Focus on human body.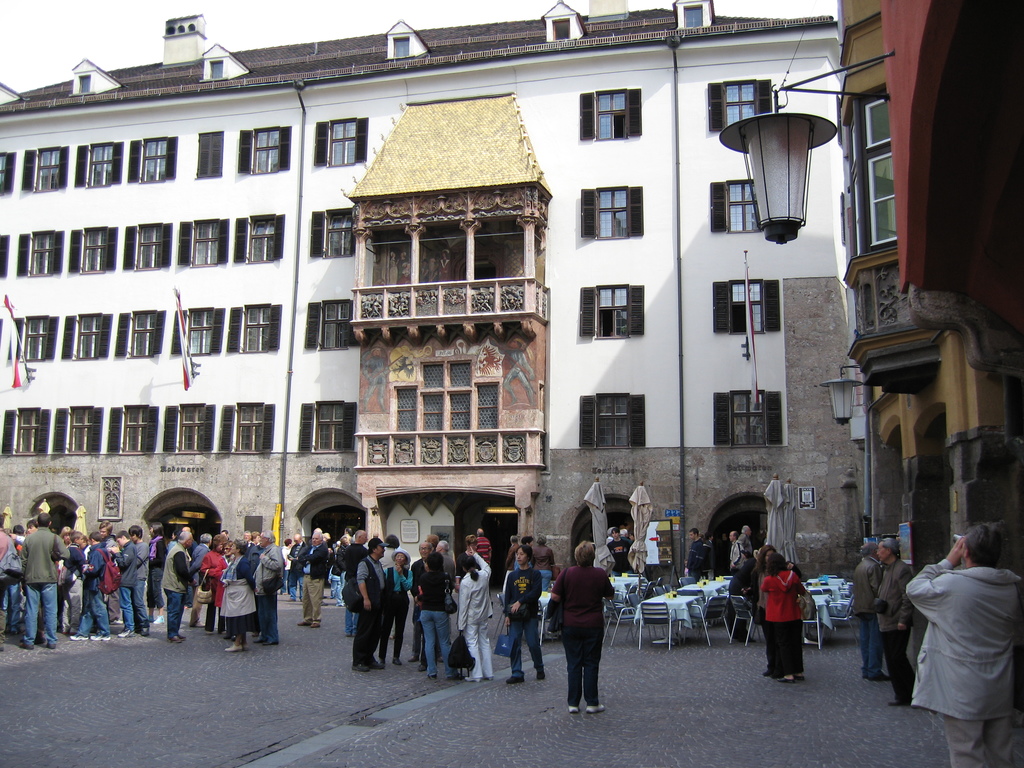
Focused at x1=19 y1=511 x2=76 y2=659.
